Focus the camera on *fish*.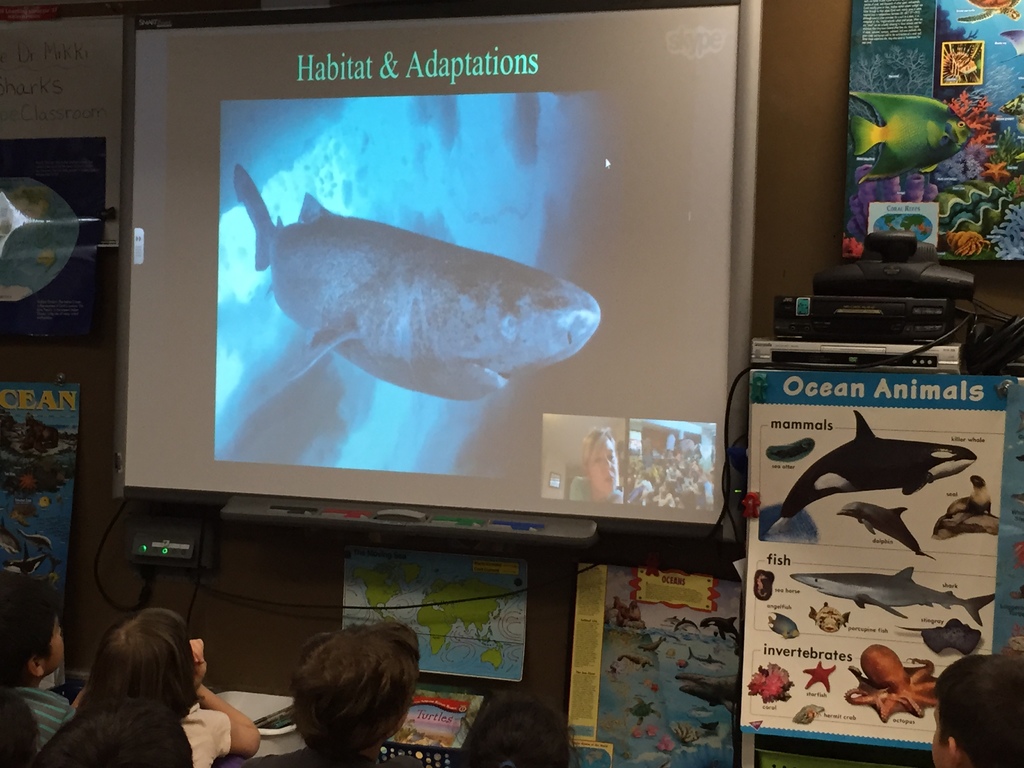
Focus region: 793 570 996 625.
